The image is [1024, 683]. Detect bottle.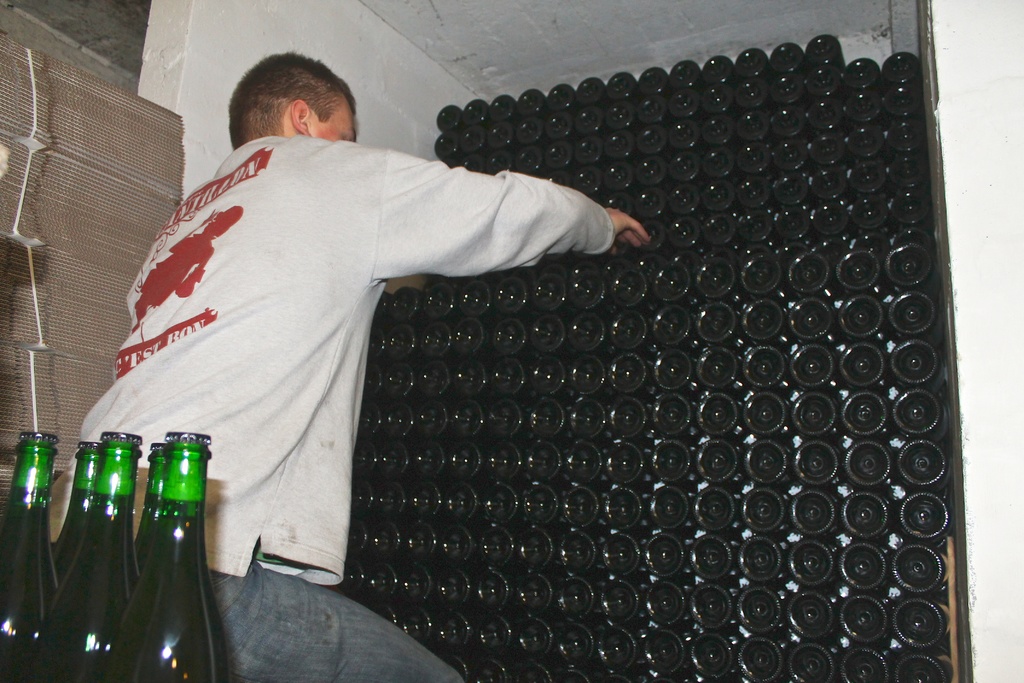
Detection: (left=0, top=436, right=61, bottom=682).
